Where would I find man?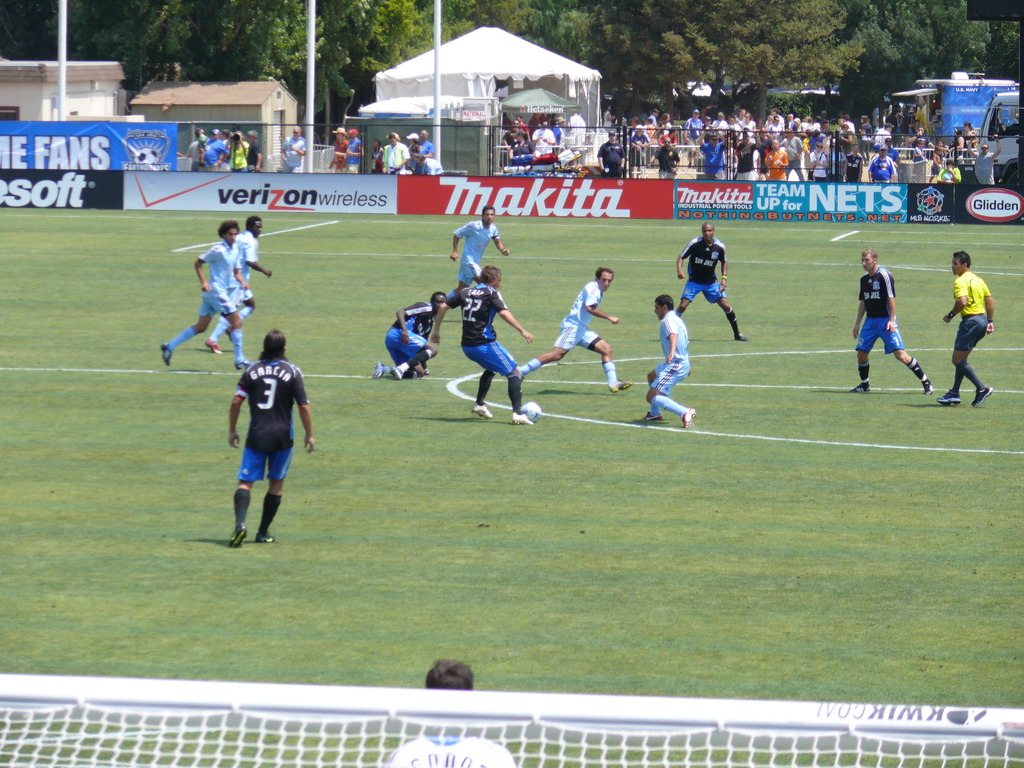
At rect(188, 125, 210, 166).
